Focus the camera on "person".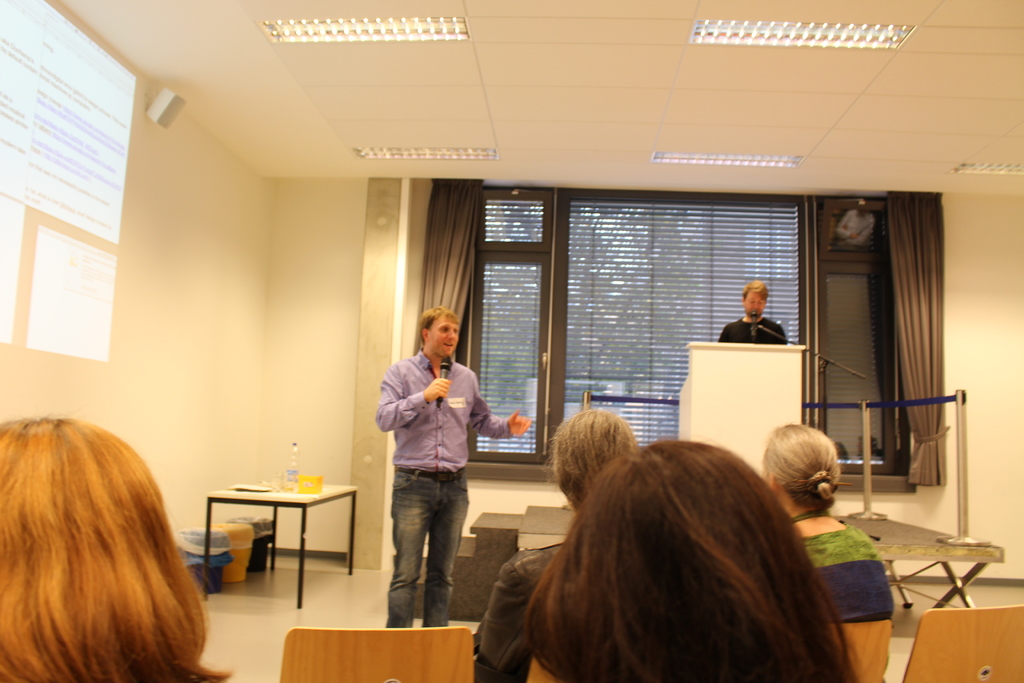
Focus region: crop(760, 422, 896, 627).
